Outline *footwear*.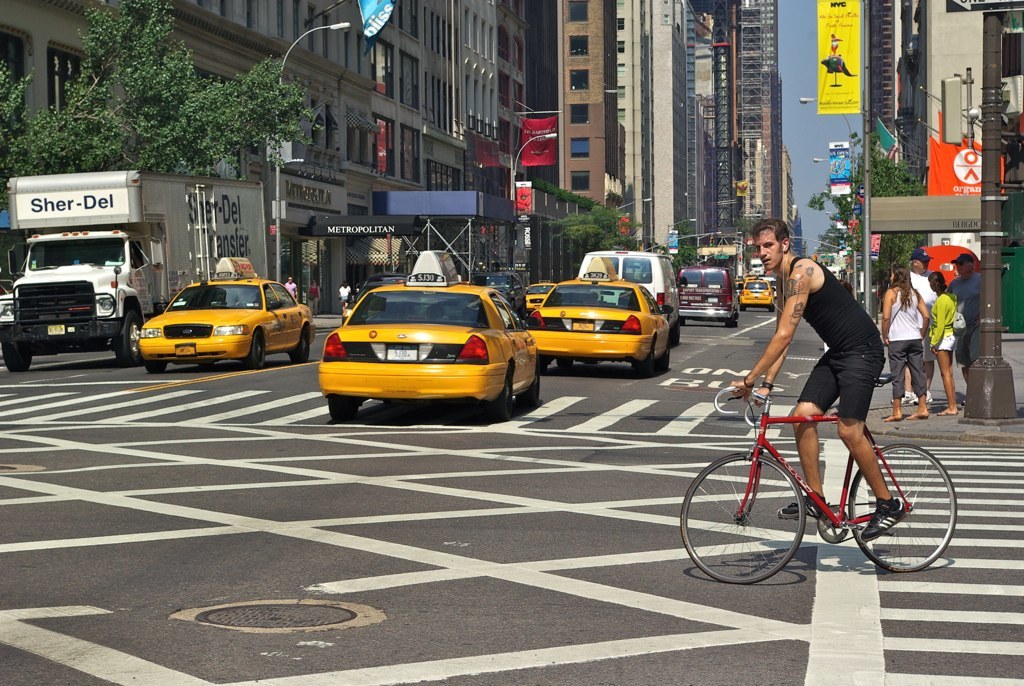
Outline: 777 495 827 523.
